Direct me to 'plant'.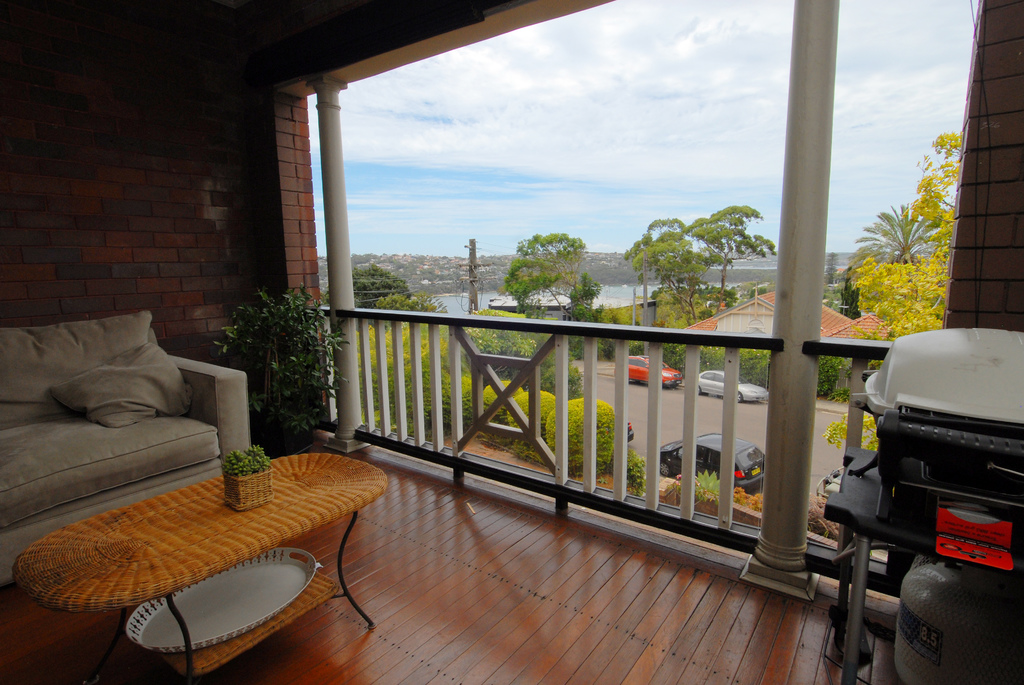
Direction: [x1=481, y1=371, x2=523, y2=427].
